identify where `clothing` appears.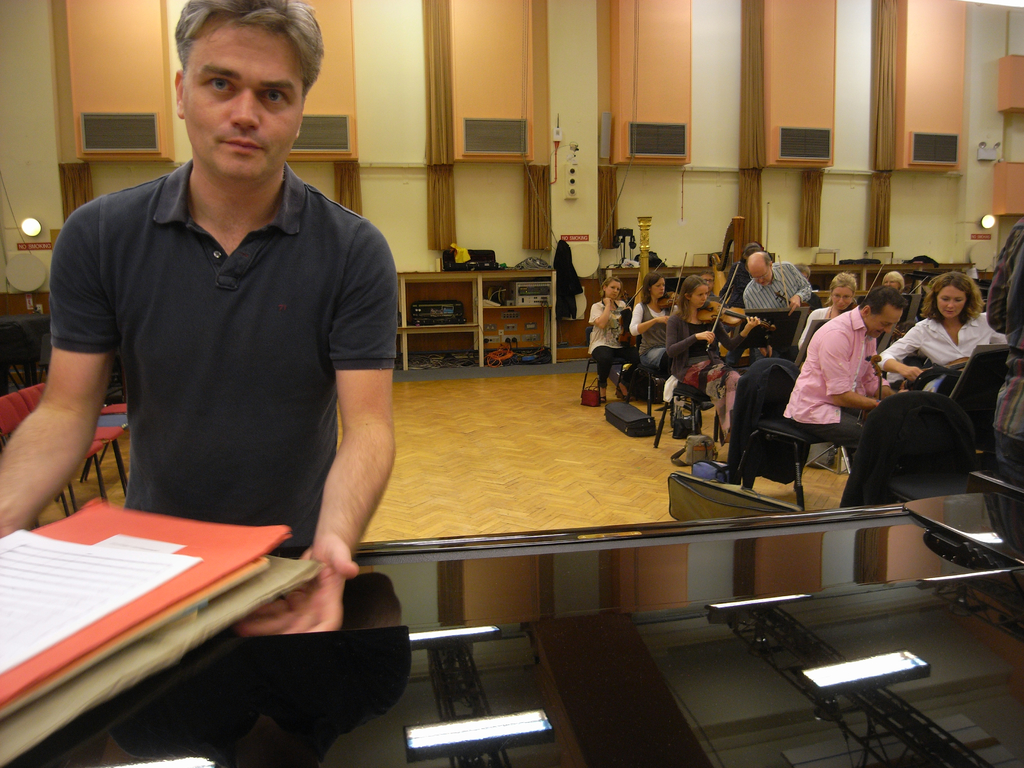
Appears at 784 300 888 459.
